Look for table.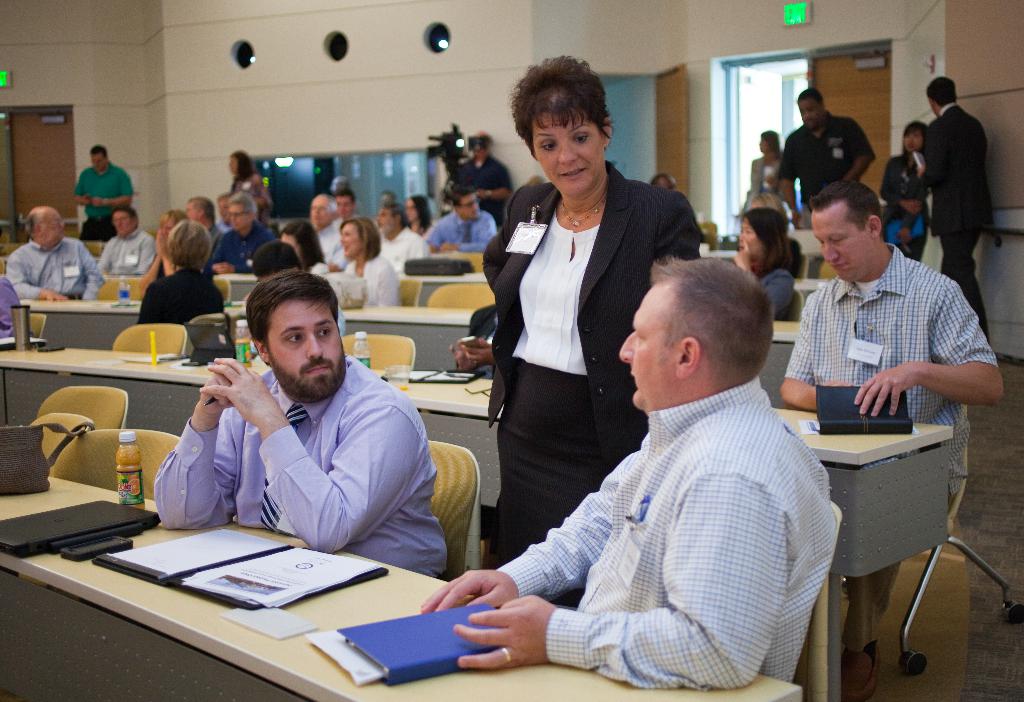
Found: 14 297 801 407.
